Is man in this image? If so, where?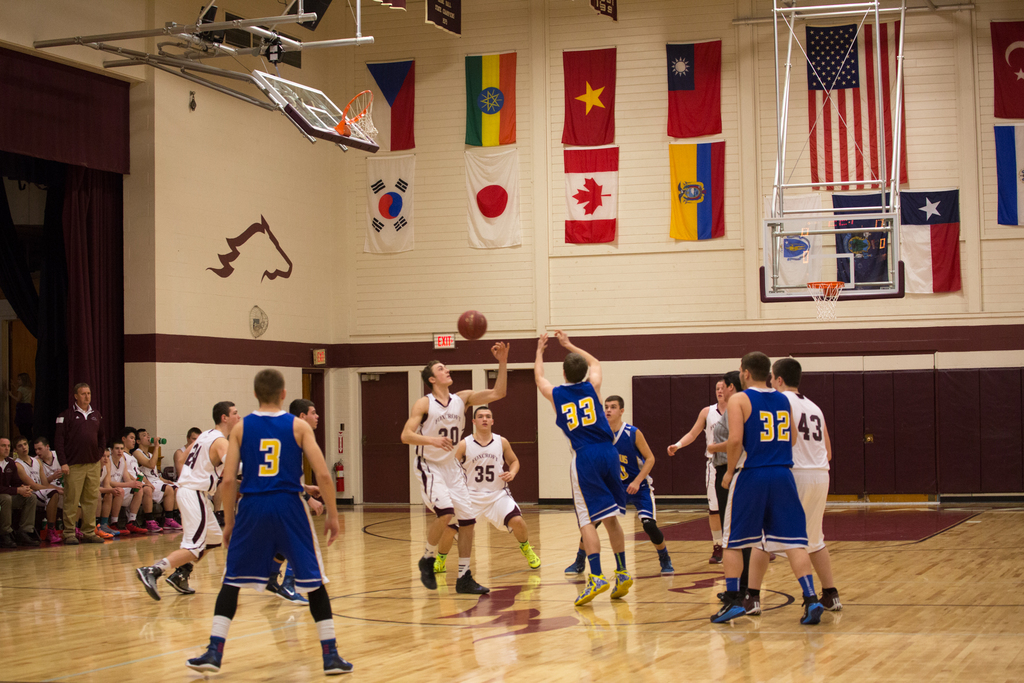
Yes, at x1=535 y1=327 x2=635 y2=604.
